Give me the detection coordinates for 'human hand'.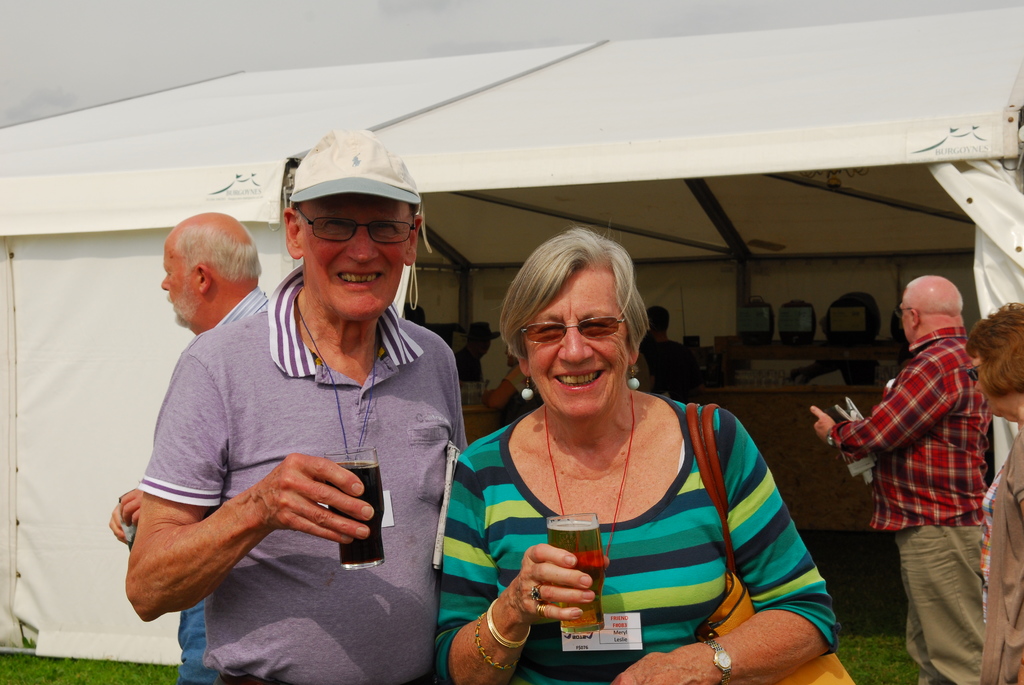
left=806, top=402, right=838, bottom=448.
